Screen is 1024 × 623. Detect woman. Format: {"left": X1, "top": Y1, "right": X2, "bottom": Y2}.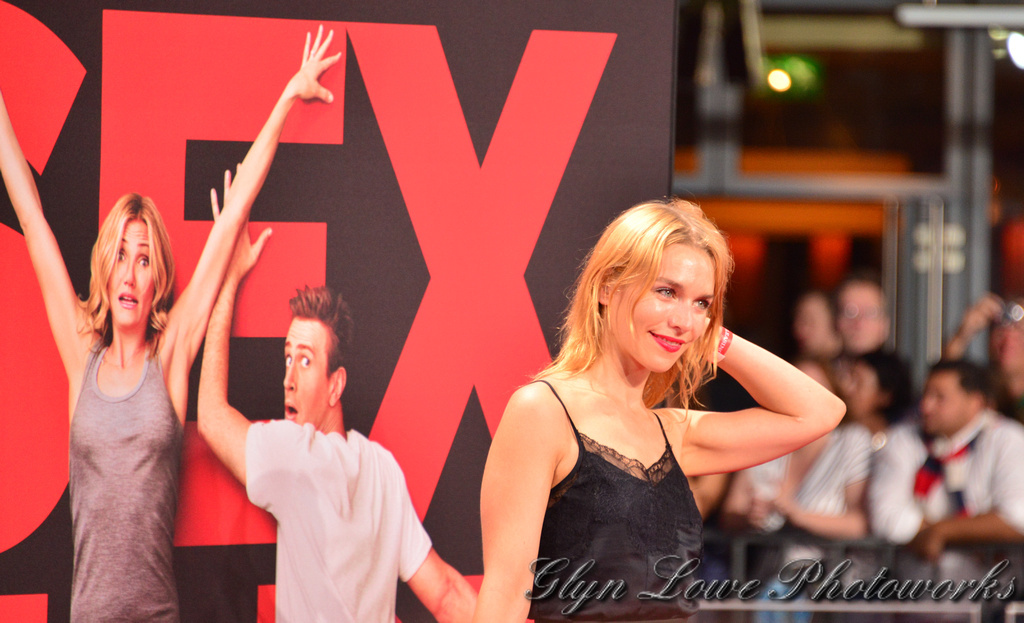
{"left": 466, "top": 197, "right": 840, "bottom": 622}.
